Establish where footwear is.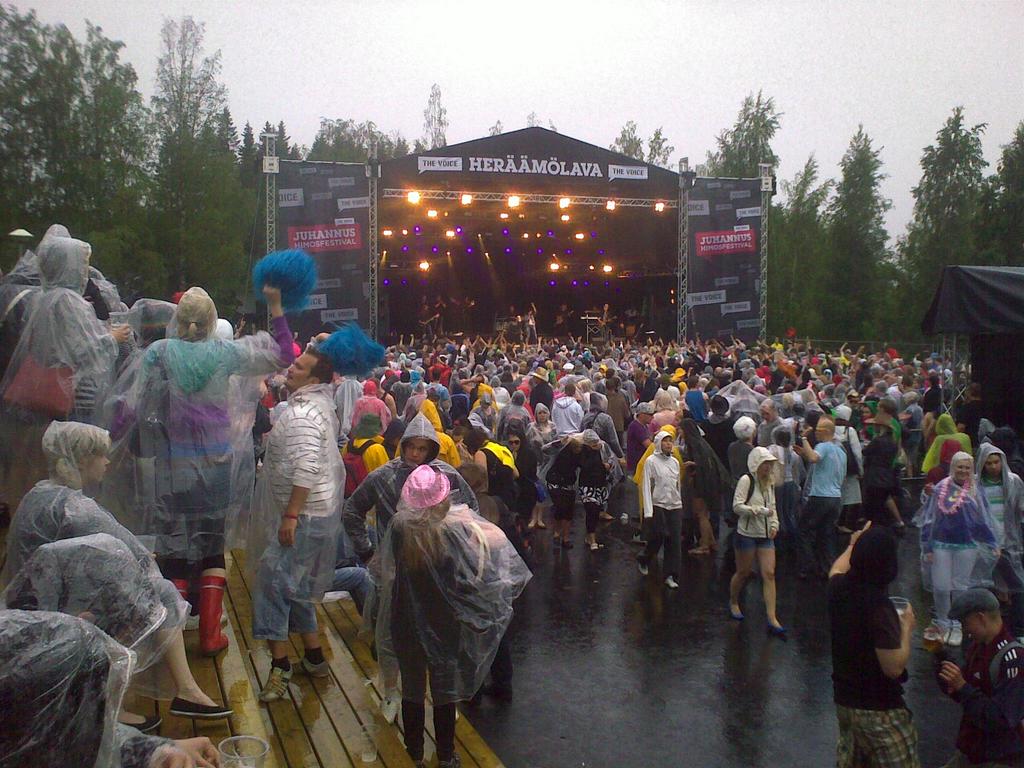
Established at [262, 666, 297, 704].
